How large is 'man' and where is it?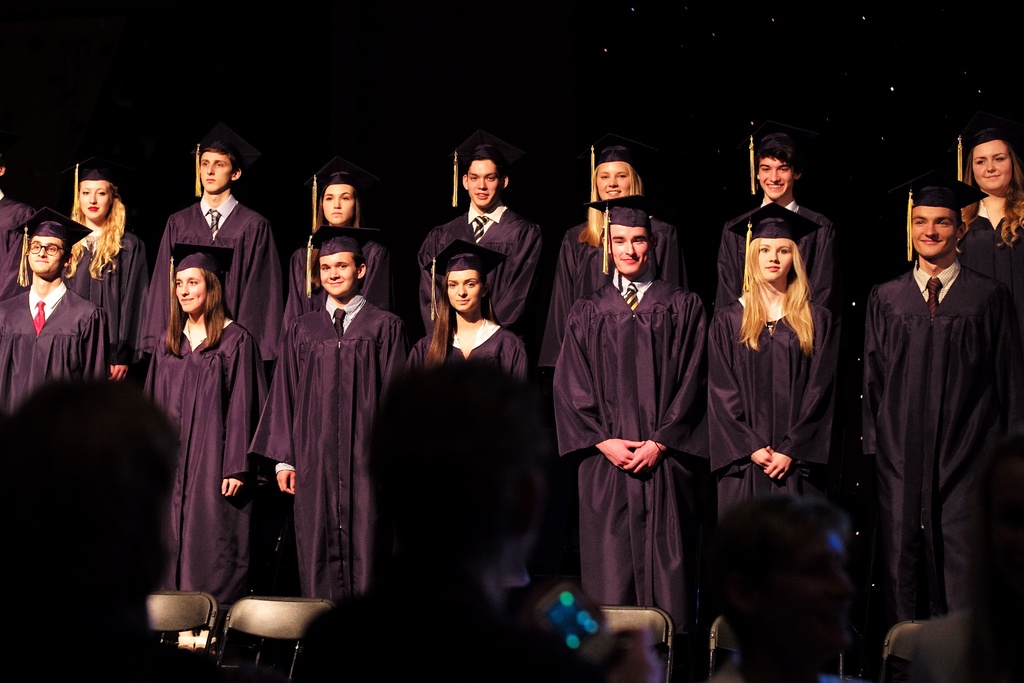
Bounding box: box(413, 129, 543, 336).
